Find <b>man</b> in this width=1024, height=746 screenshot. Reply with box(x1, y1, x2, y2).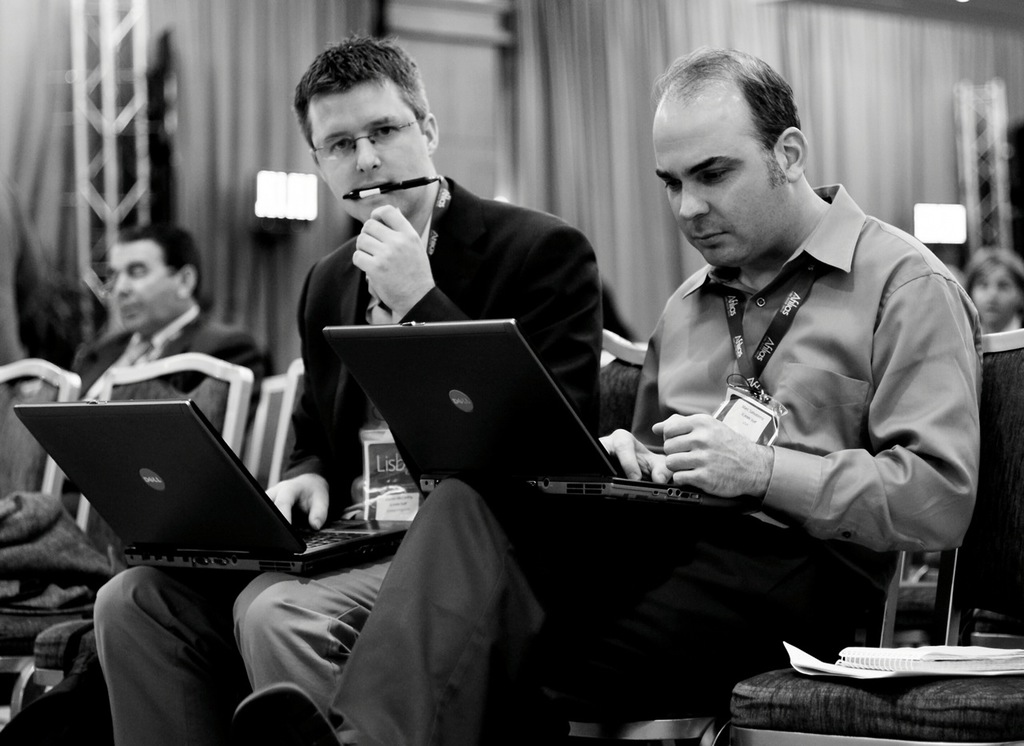
box(91, 38, 610, 745).
